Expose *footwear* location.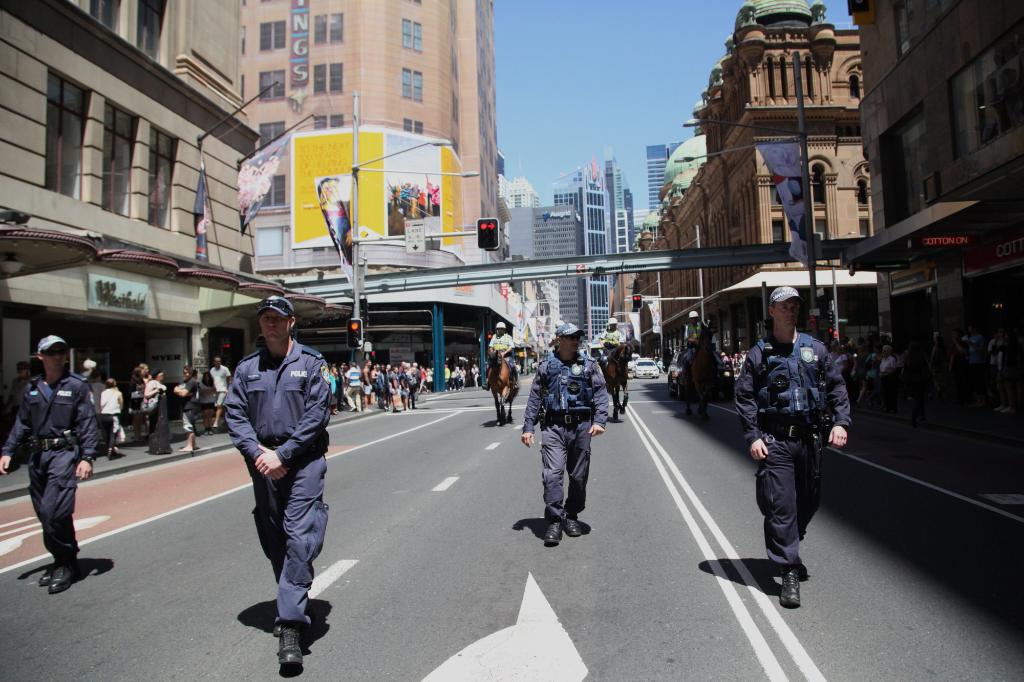
Exposed at locate(274, 619, 280, 635).
